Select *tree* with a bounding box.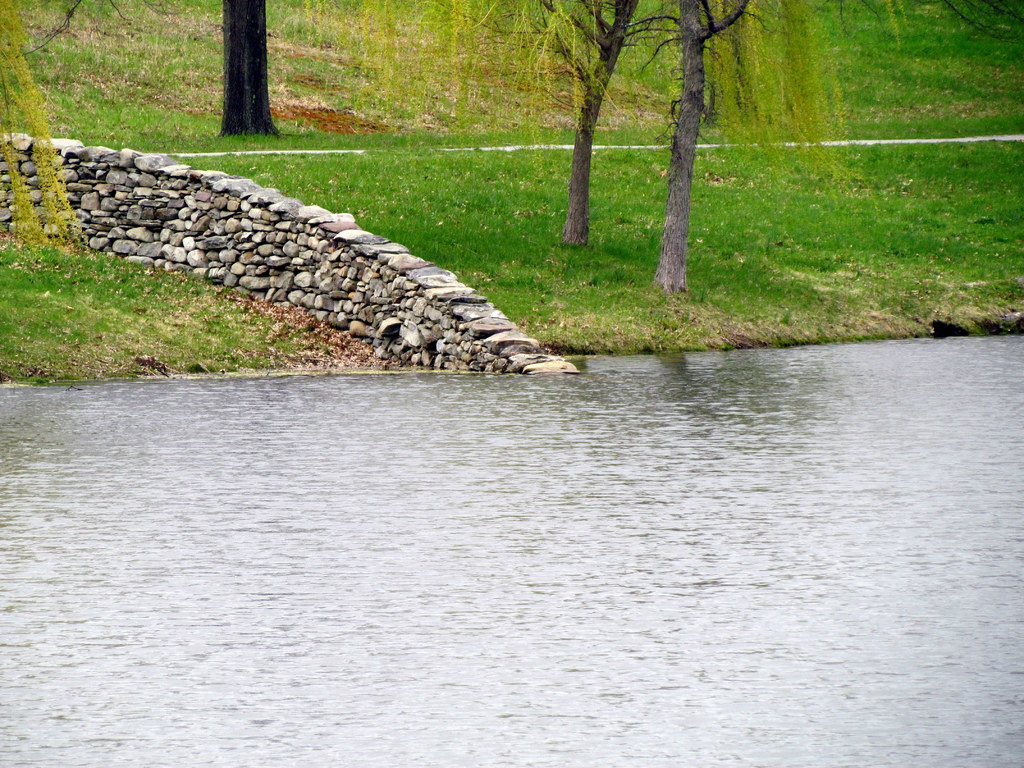
616,0,752,298.
